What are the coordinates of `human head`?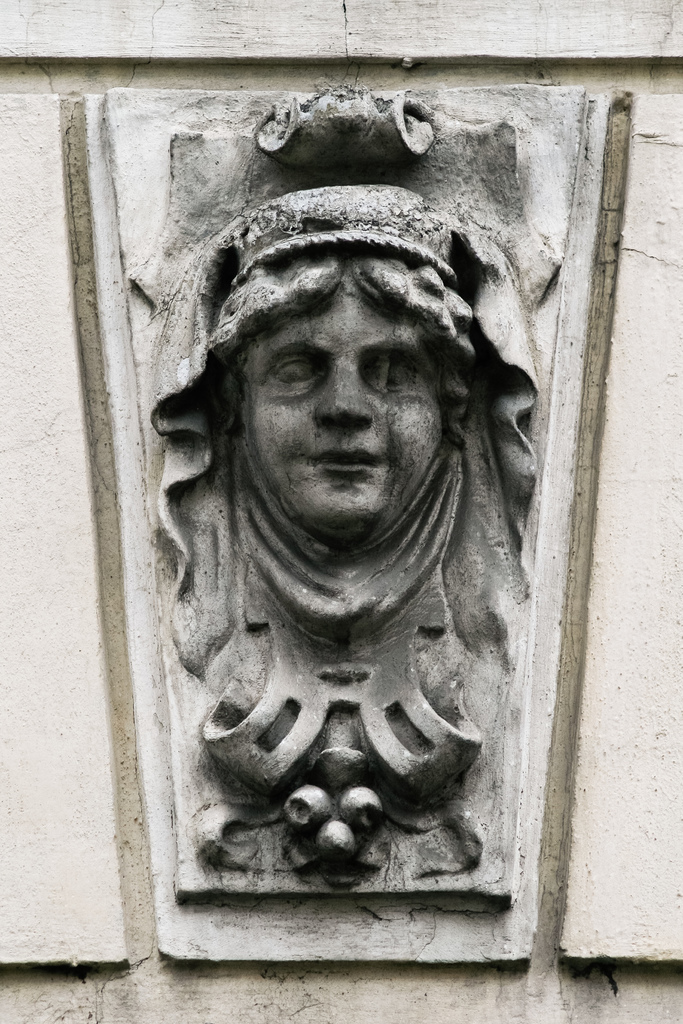
(x1=178, y1=193, x2=495, y2=559).
